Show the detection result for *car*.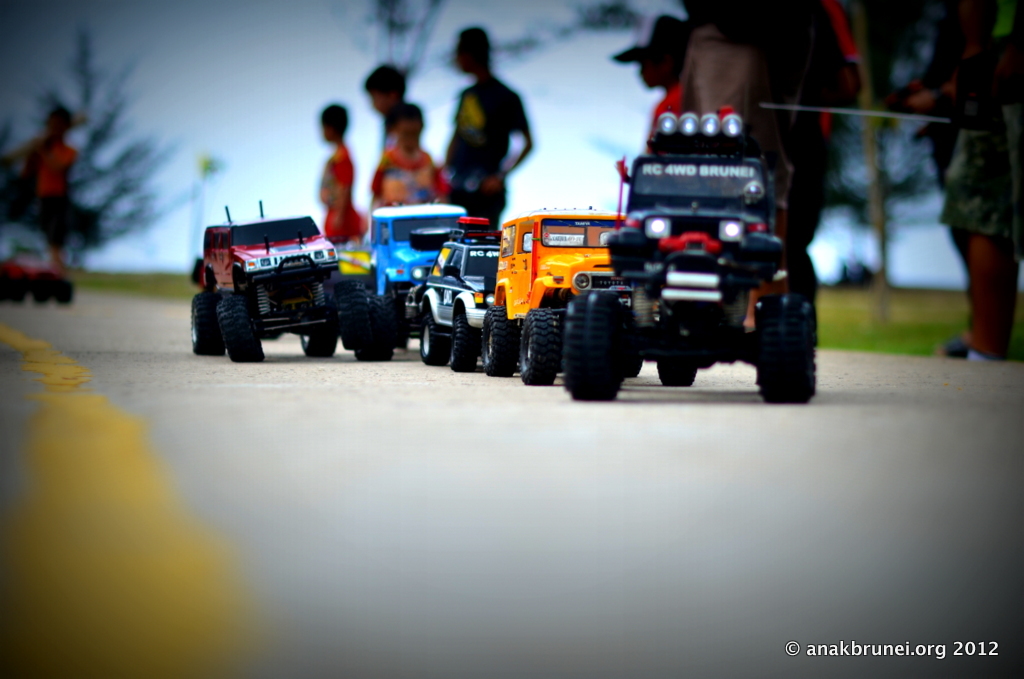
488, 213, 631, 369.
